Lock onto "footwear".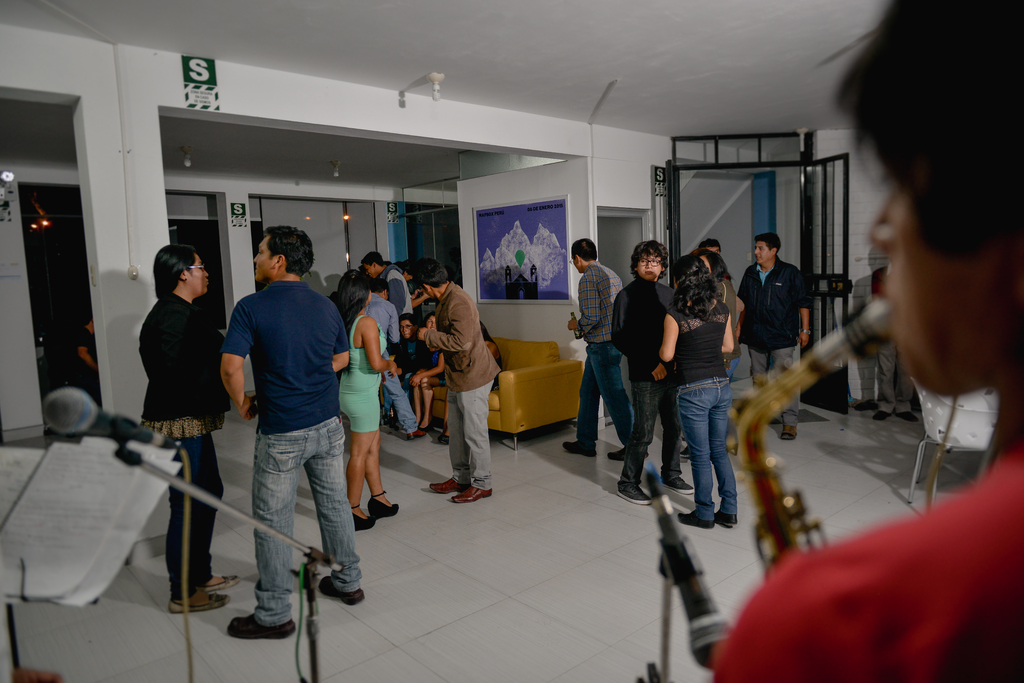
Locked: bbox=[783, 421, 797, 440].
